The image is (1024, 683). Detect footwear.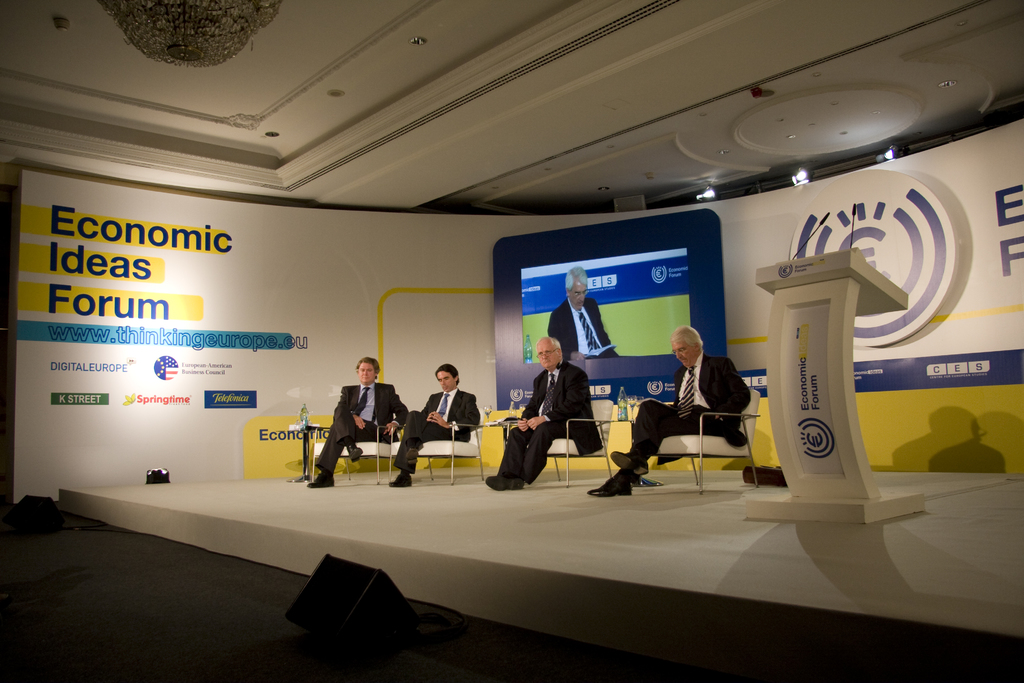
Detection: bbox=[405, 447, 417, 467].
